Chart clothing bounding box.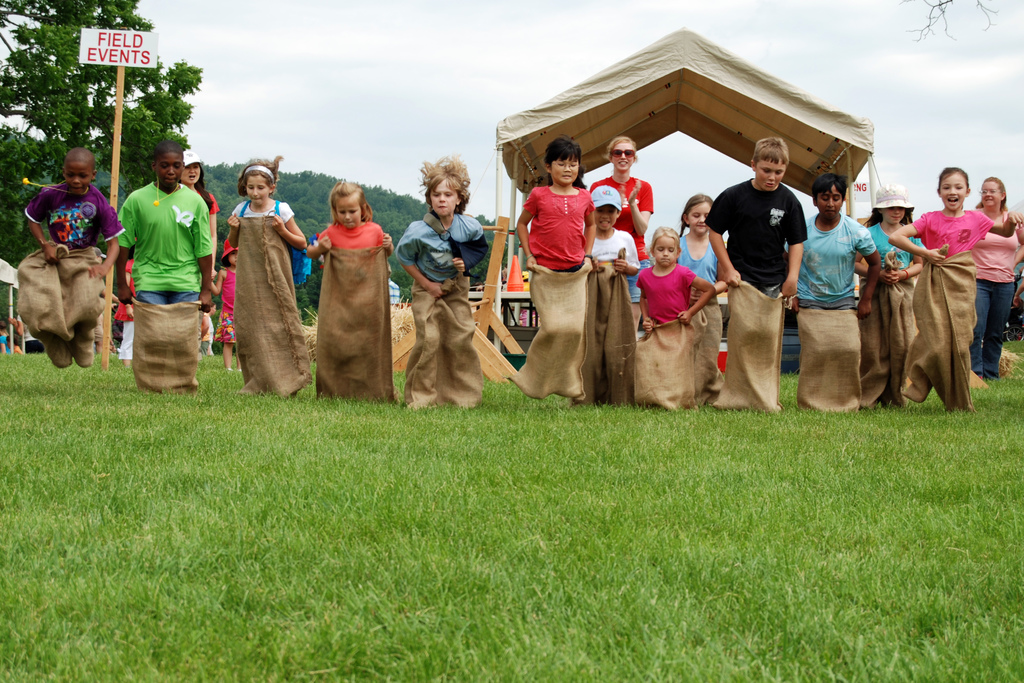
Charted: (left=697, top=175, right=804, bottom=308).
